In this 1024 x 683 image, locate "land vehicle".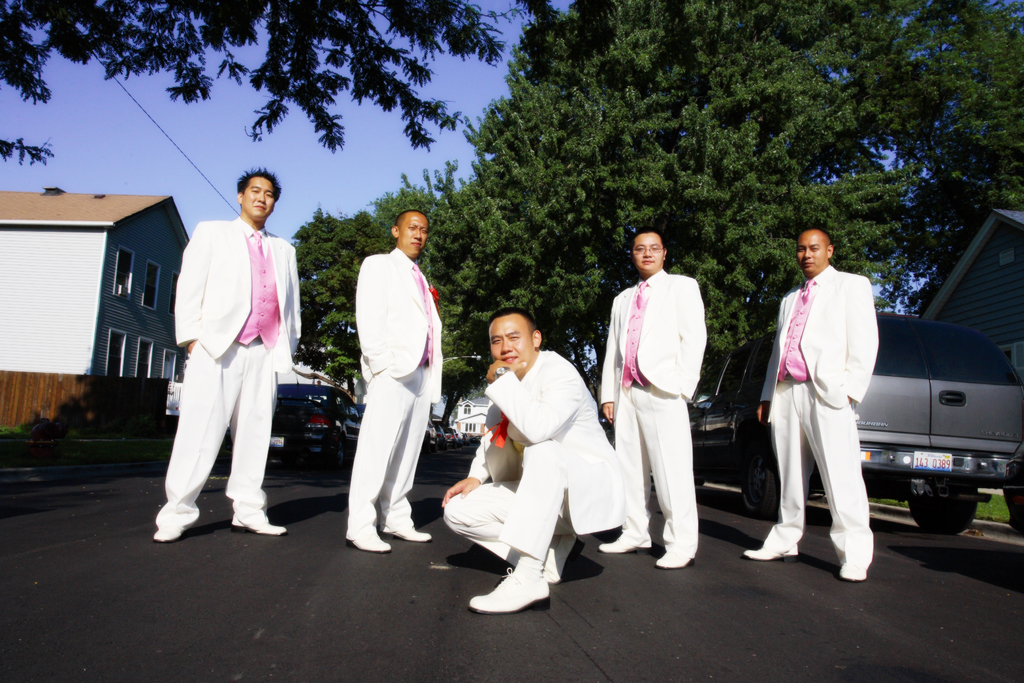
Bounding box: bbox(336, 402, 366, 418).
